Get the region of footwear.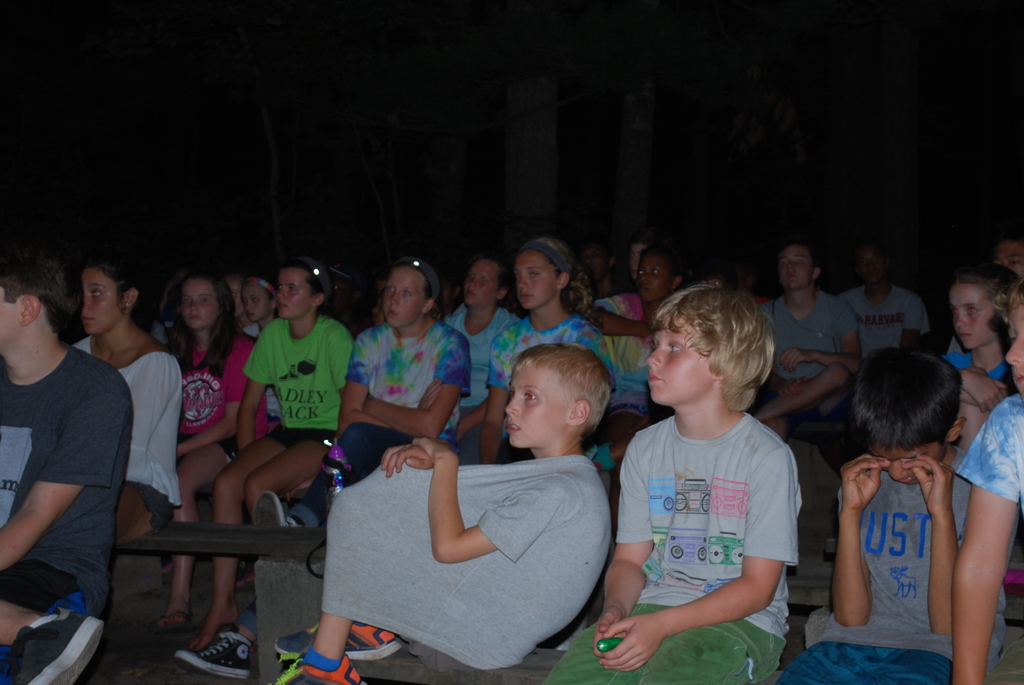
x1=156 y1=613 x2=196 y2=634.
